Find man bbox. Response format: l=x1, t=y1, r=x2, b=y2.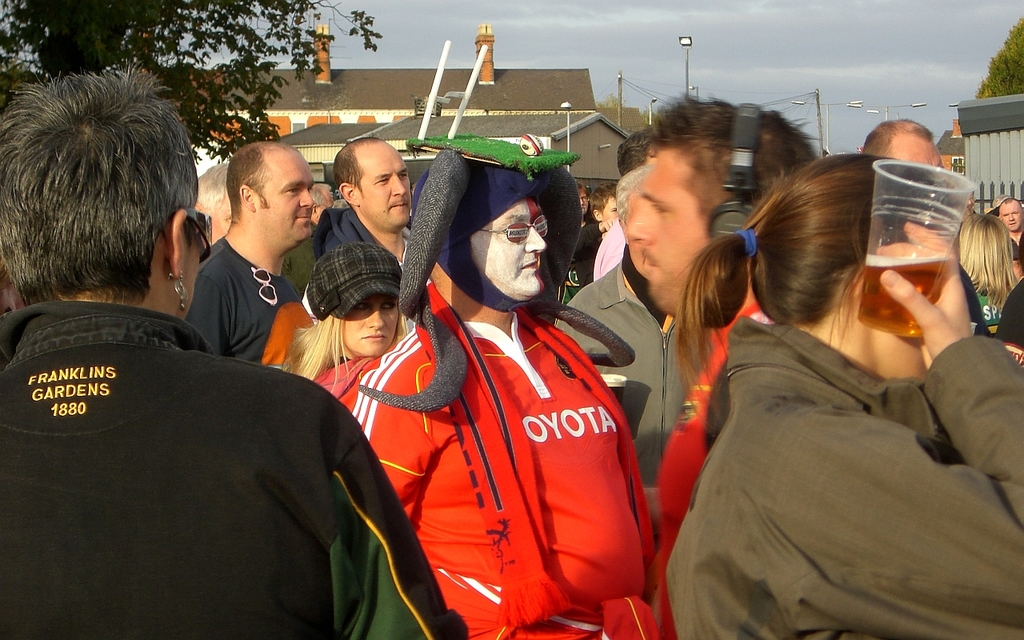
l=314, t=138, r=430, b=269.
